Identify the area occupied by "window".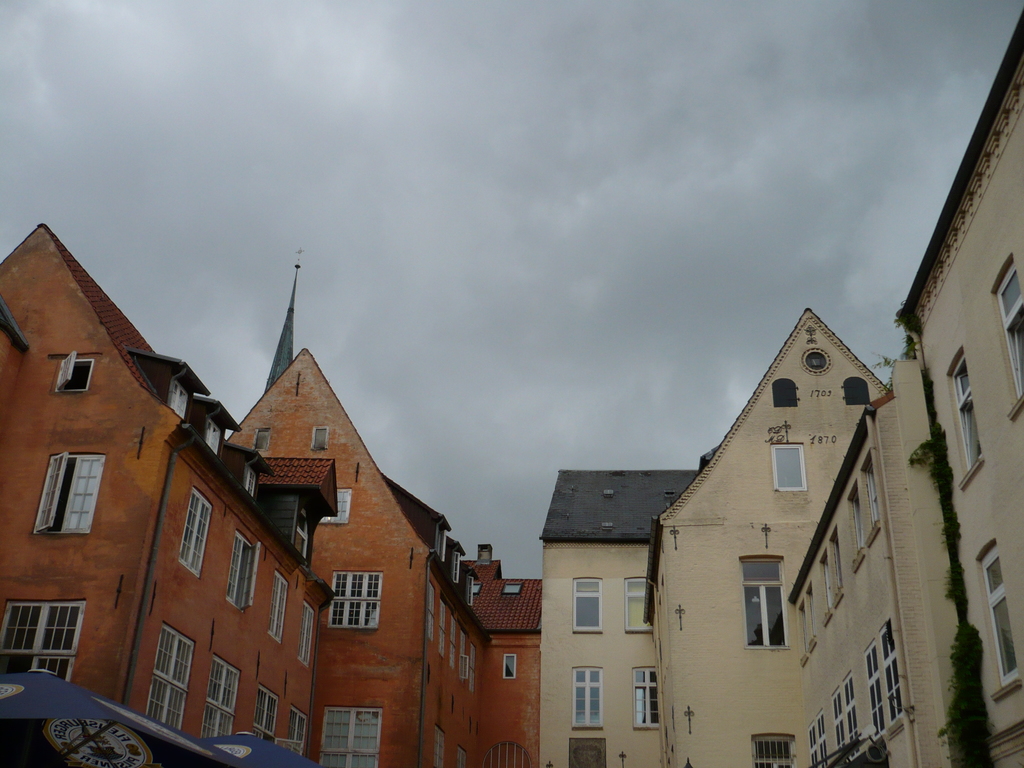
Area: (994,261,1023,396).
